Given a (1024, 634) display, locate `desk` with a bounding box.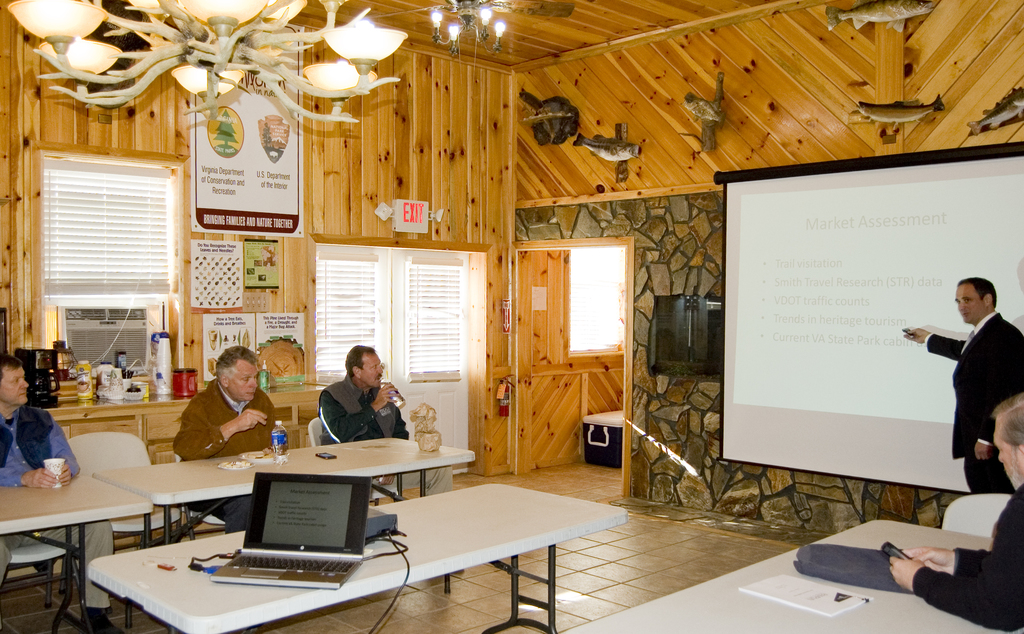
Located: <region>125, 460, 604, 622</region>.
